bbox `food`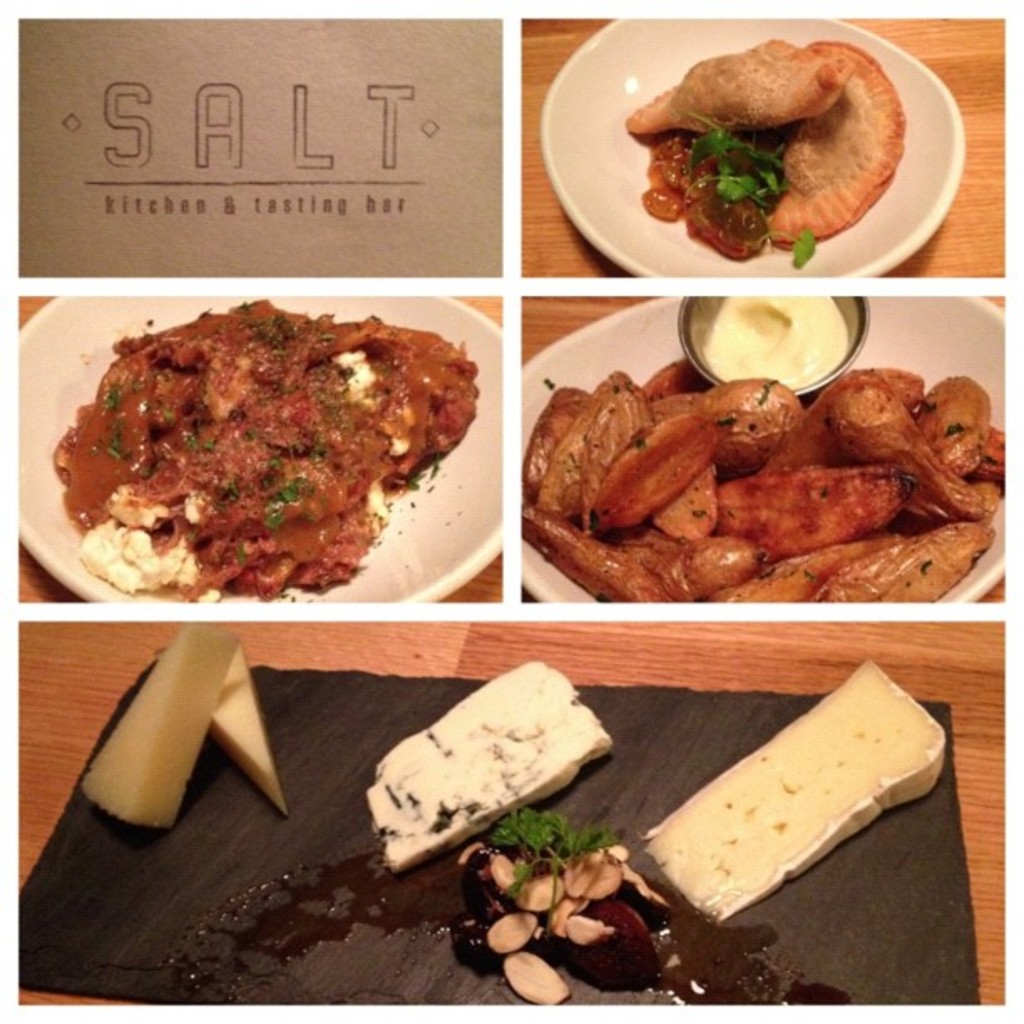
[left=768, top=38, right=905, bottom=249]
